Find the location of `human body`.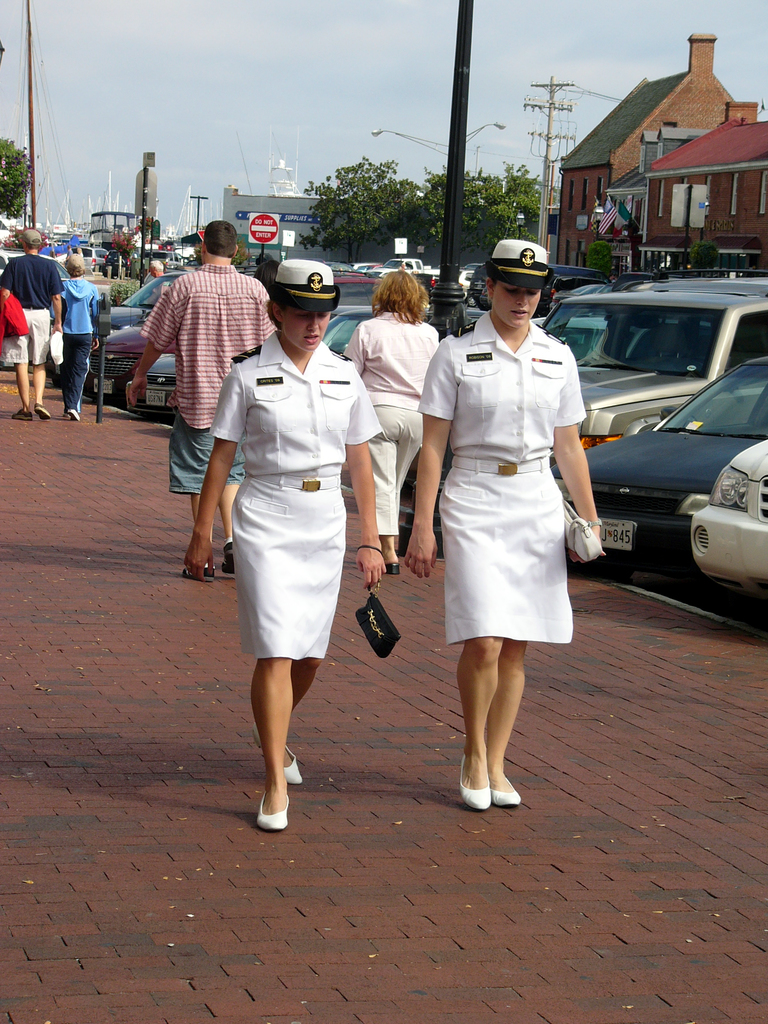
Location: [183,330,387,836].
